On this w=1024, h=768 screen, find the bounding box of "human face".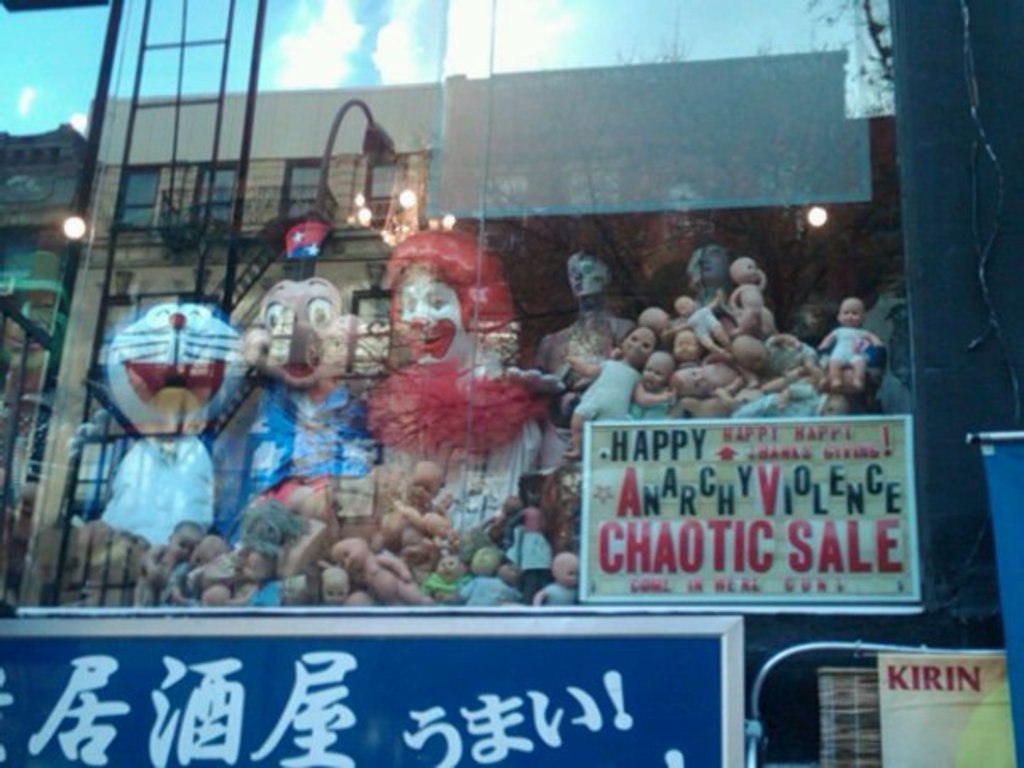
Bounding box: box(682, 368, 715, 400).
